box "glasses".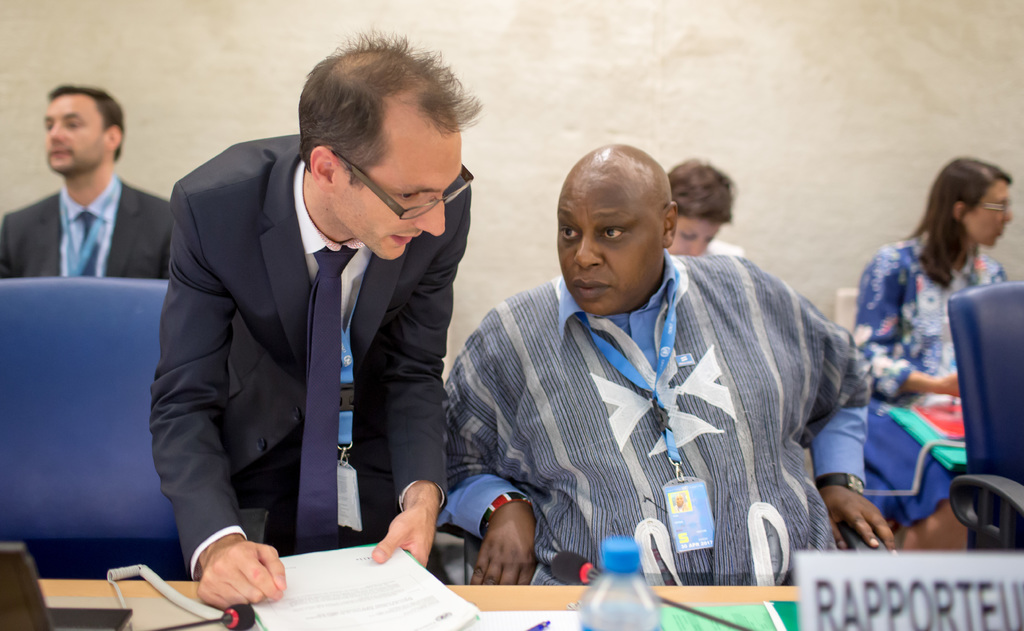
crop(321, 167, 455, 212).
